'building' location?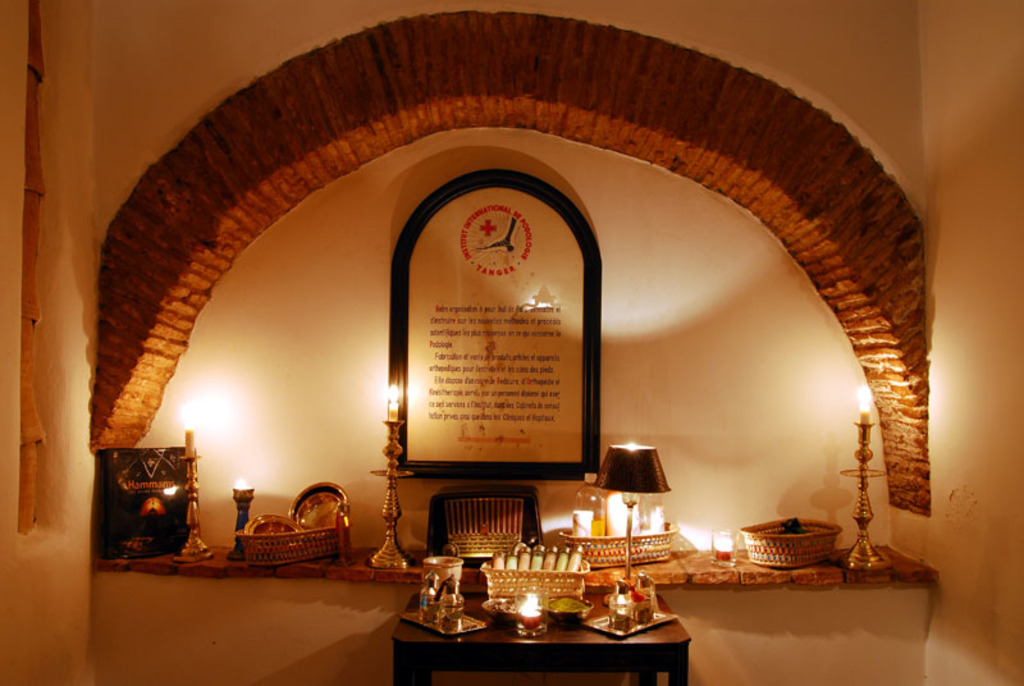
l=0, t=0, r=1023, b=685
